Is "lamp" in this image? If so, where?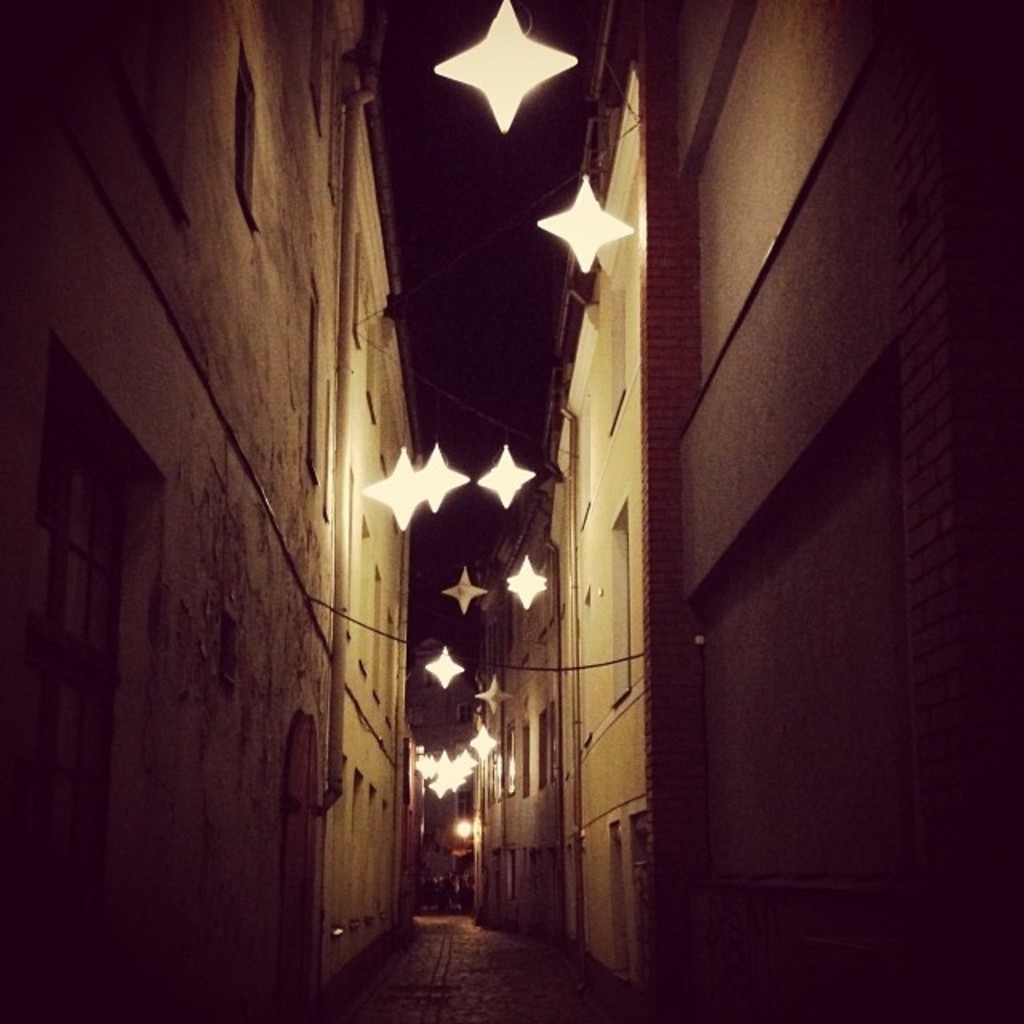
Yes, at {"left": 360, "top": 374, "right": 434, "bottom": 534}.
